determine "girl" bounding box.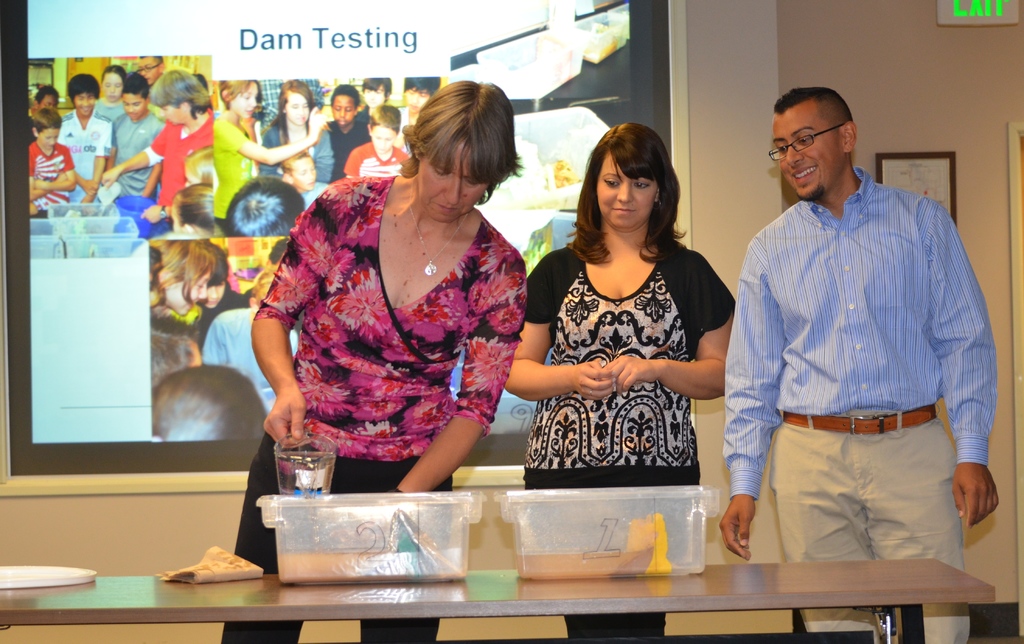
Determined: <region>216, 74, 522, 643</region>.
